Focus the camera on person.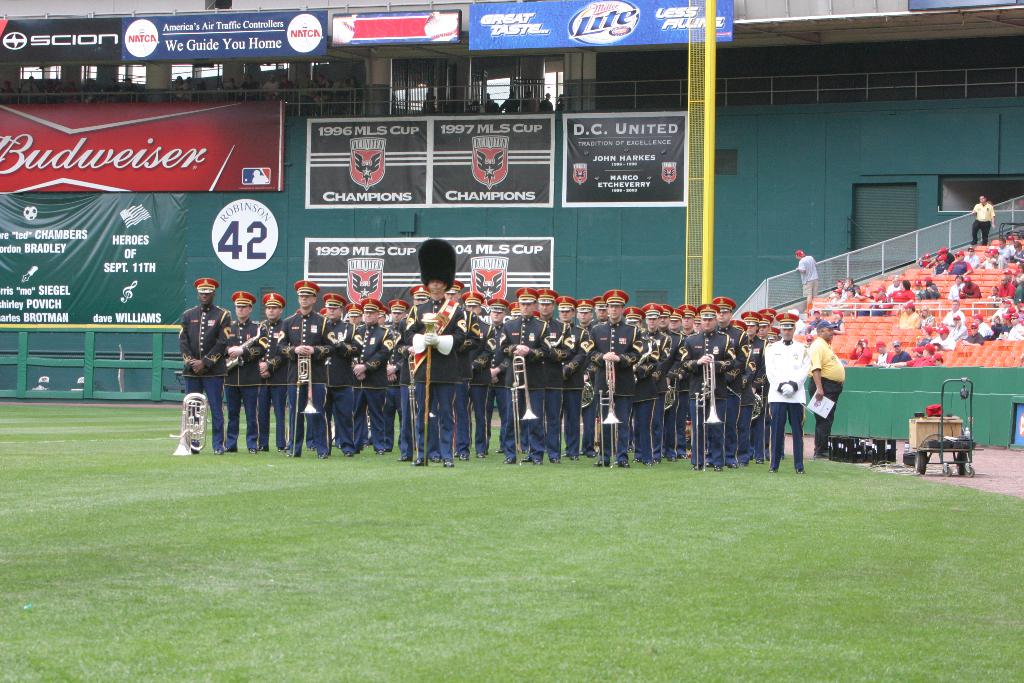
Focus region: [left=975, top=188, right=994, bottom=242].
